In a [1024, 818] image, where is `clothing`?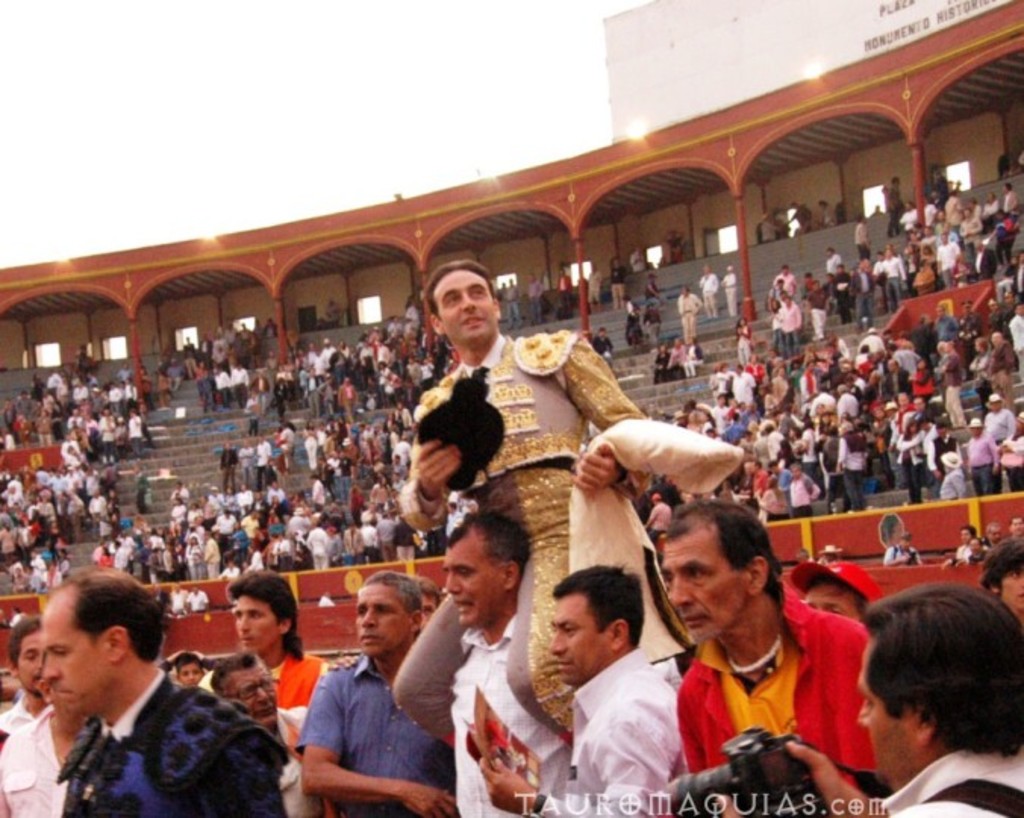
[53,670,292,816].
